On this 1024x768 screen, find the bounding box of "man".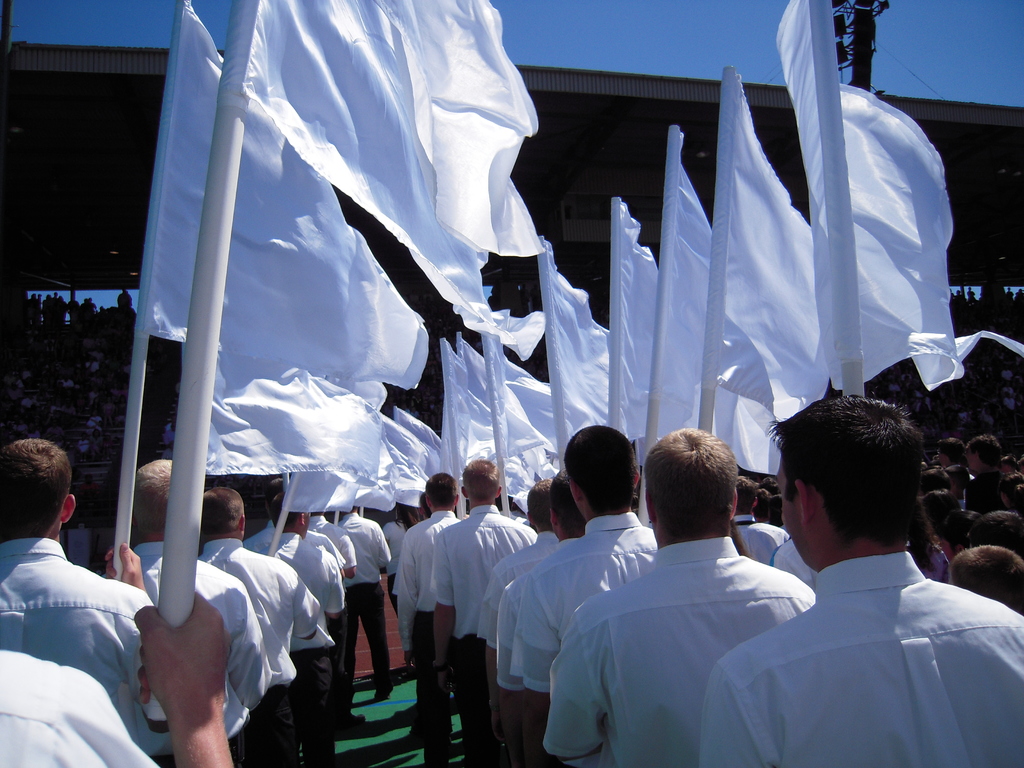
Bounding box: <bbox>239, 483, 283, 553</bbox>.
